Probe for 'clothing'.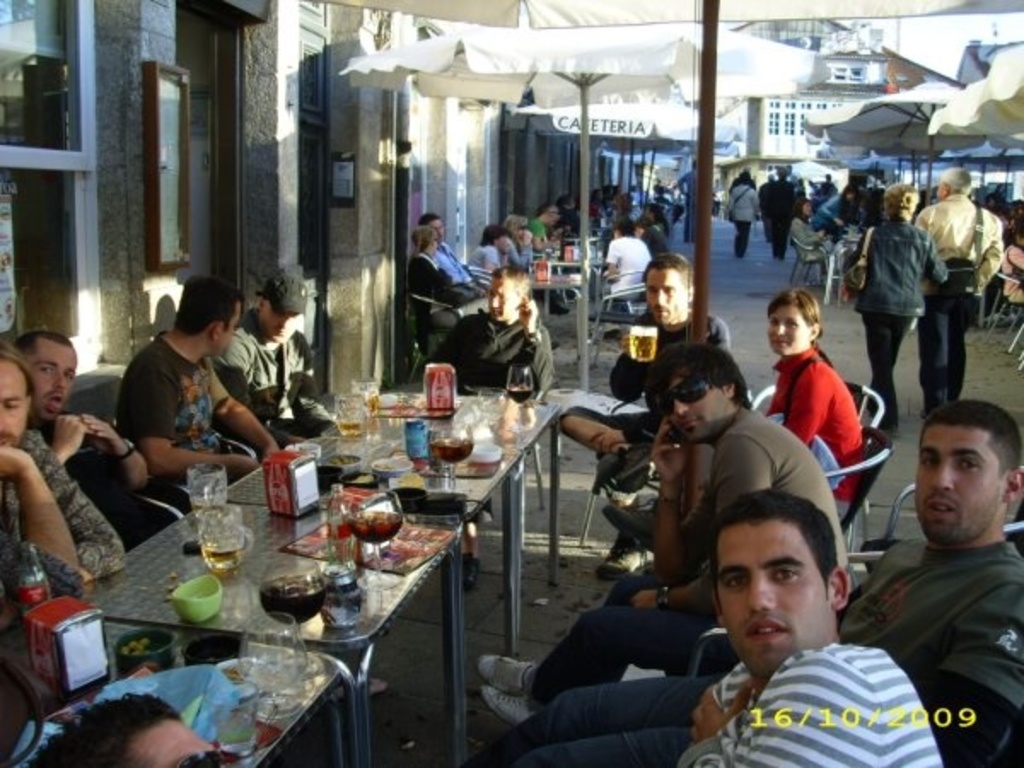
Probe result: [x1=406, y1=247, x2=478, y2=314].
